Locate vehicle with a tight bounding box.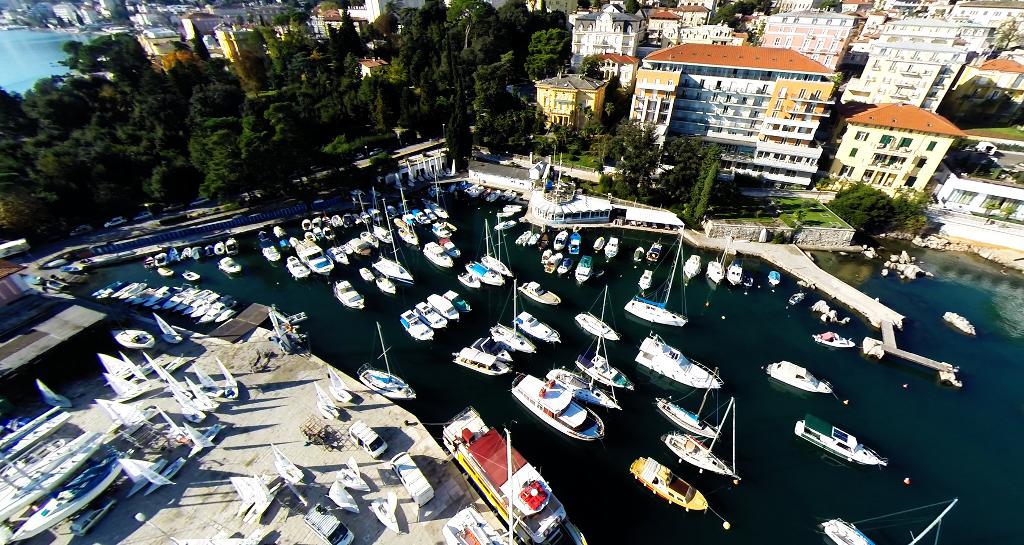
<bbox>347, 415, 388, 459</bbox>.
